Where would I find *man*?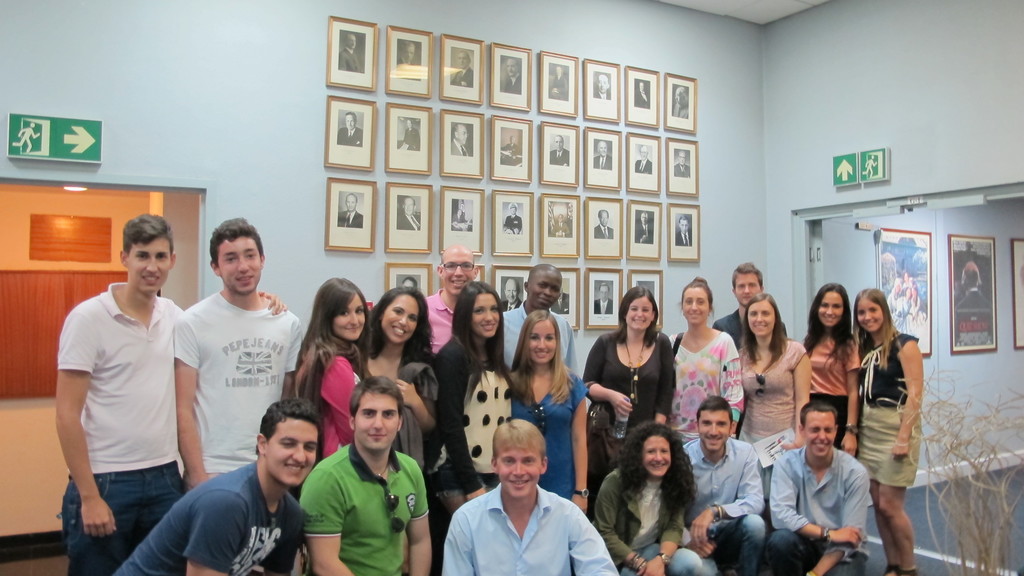
At box(712, 260, 787, 349).
